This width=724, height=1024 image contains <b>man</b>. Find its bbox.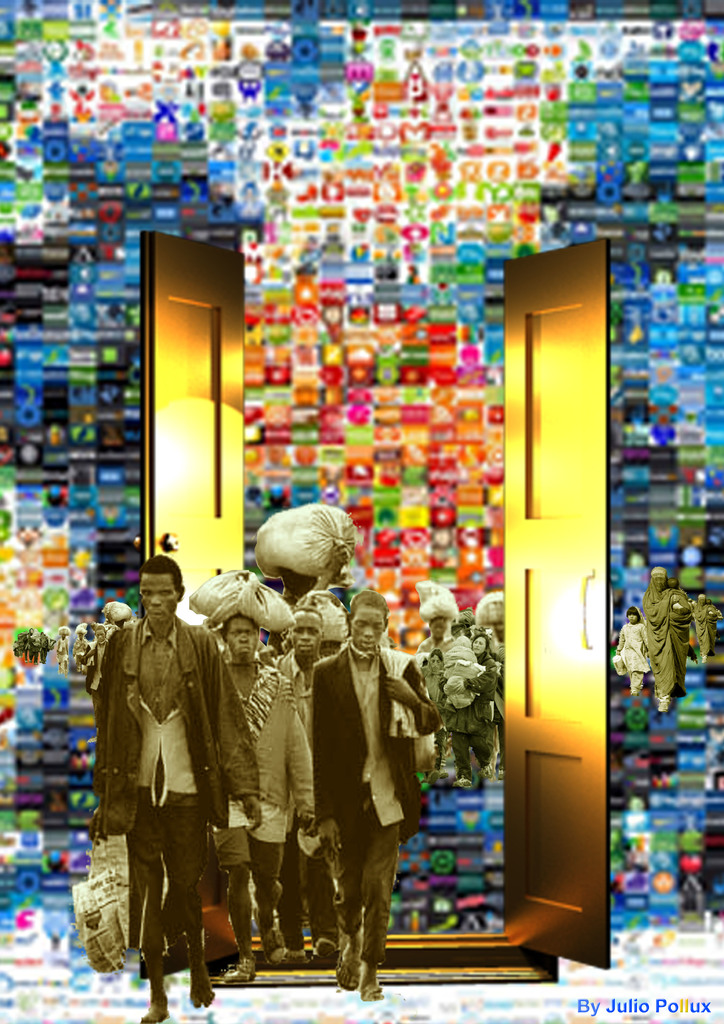
Rect(252, 608, 353, 974).
